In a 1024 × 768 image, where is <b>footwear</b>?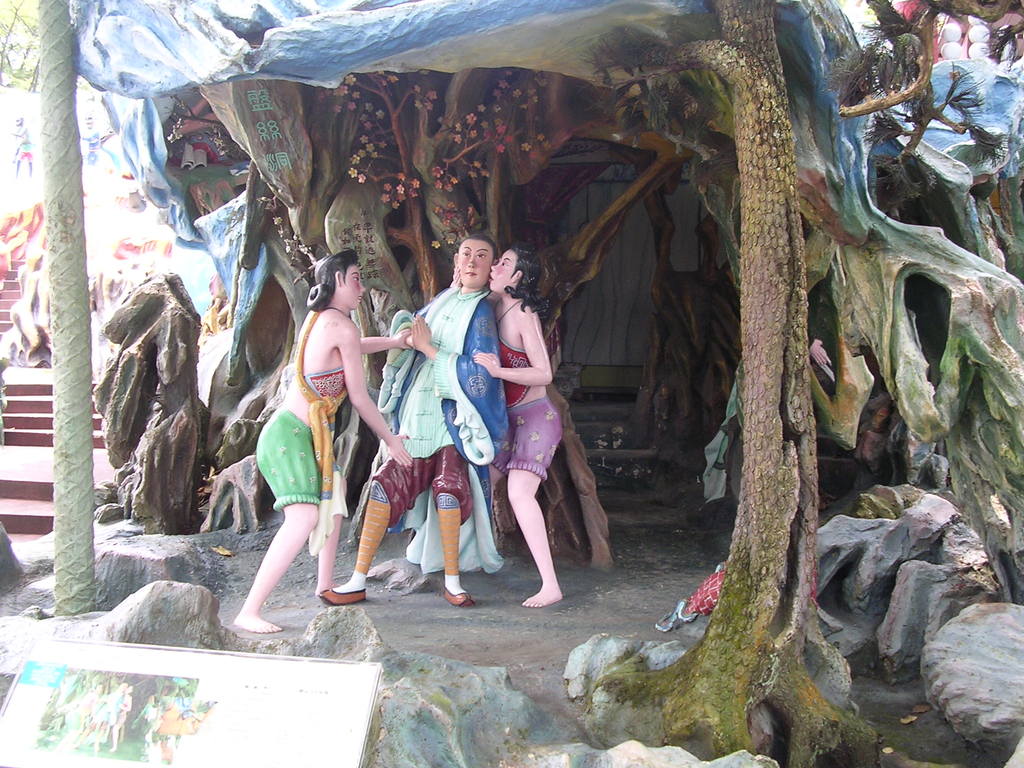
crop(435, 576, 472, 610).
